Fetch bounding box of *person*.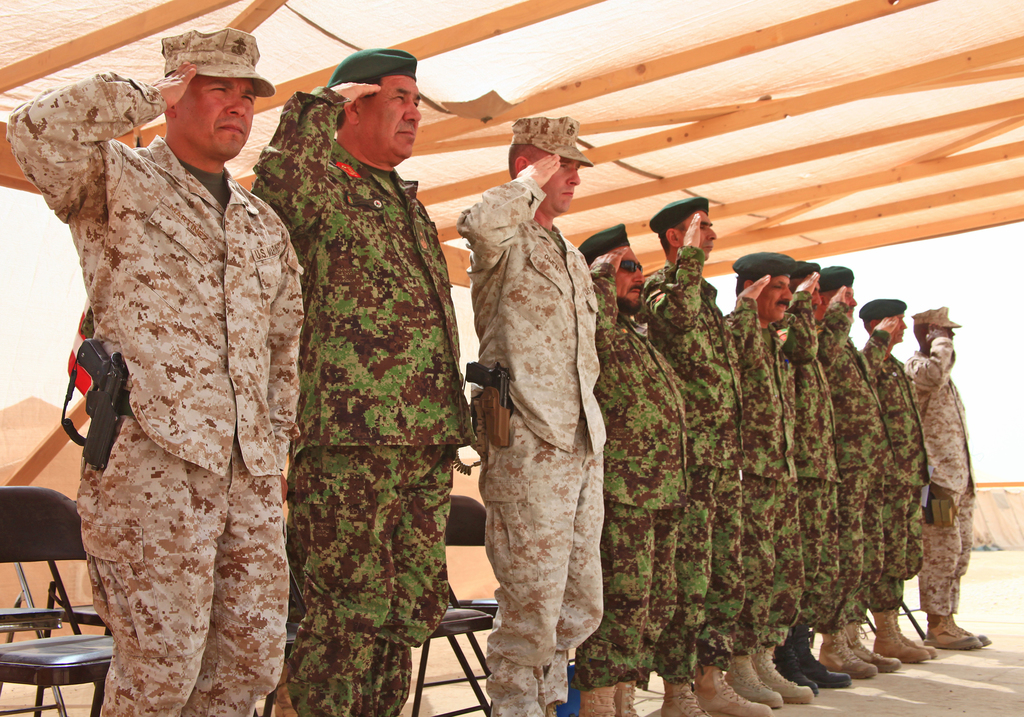
Bbox: (left=577, top=222, right=693, bottom=716).
